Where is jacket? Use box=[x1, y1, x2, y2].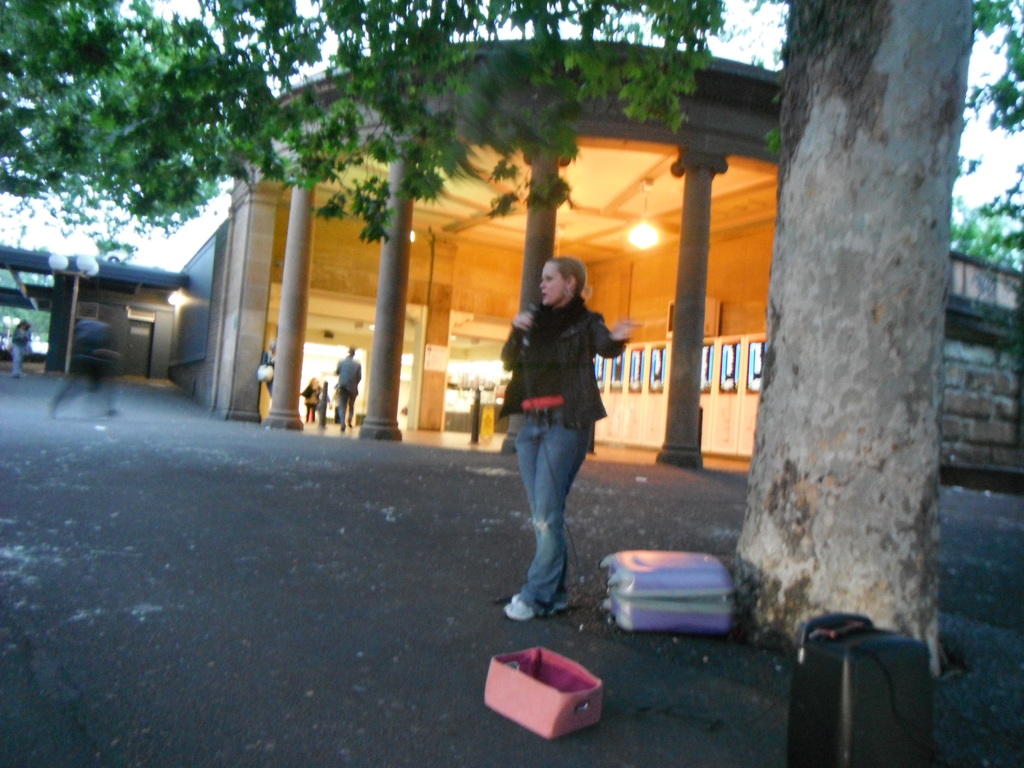
box=[504, 282, 610, 434].
